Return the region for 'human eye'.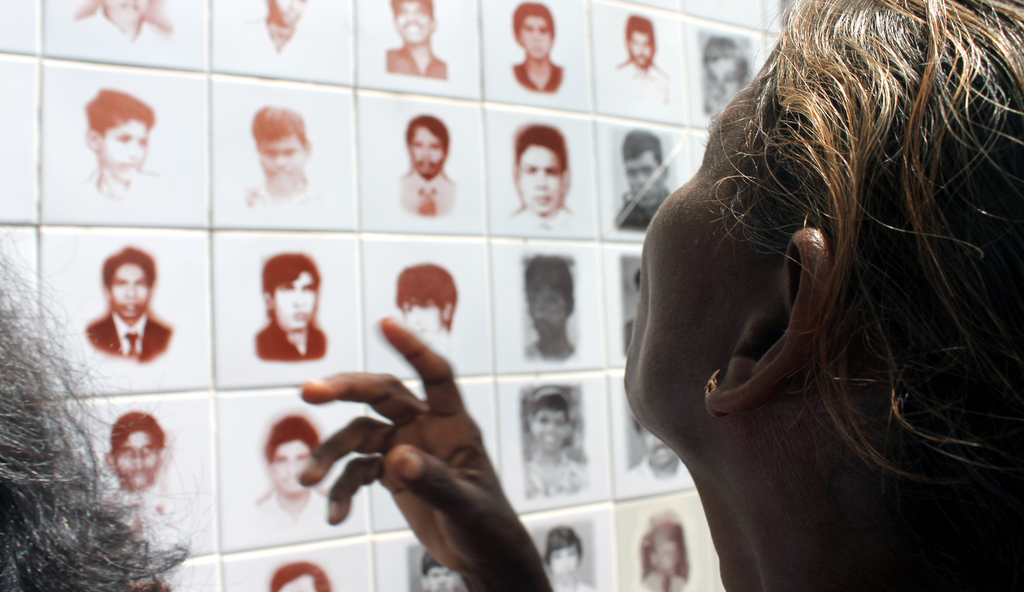
<region>642, 167, 657, 176</region>.
